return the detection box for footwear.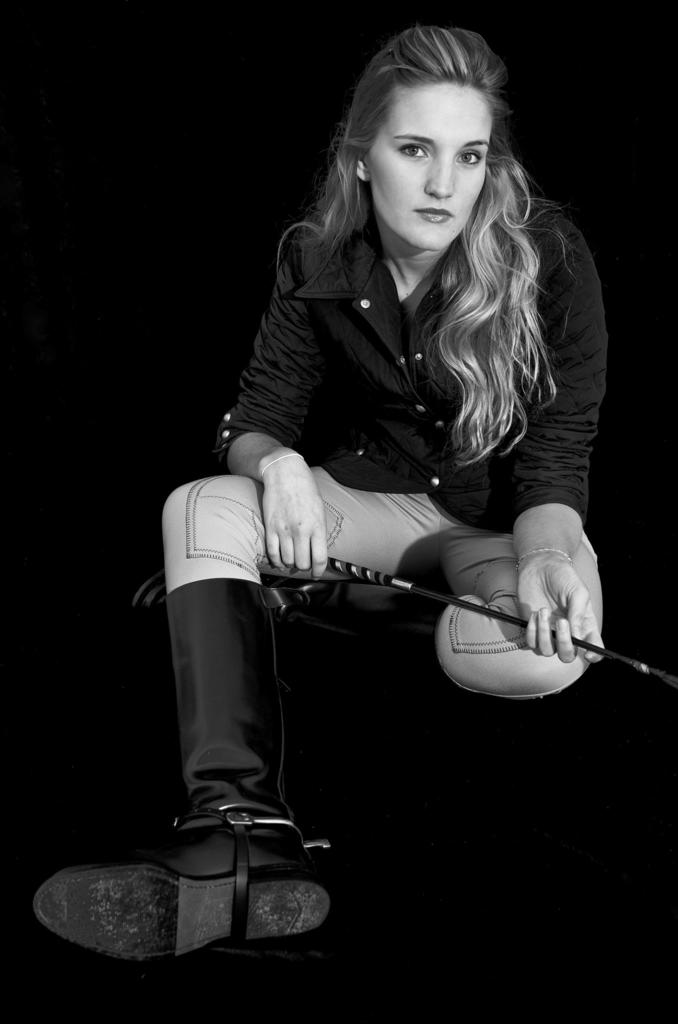
135/568/314/628.
